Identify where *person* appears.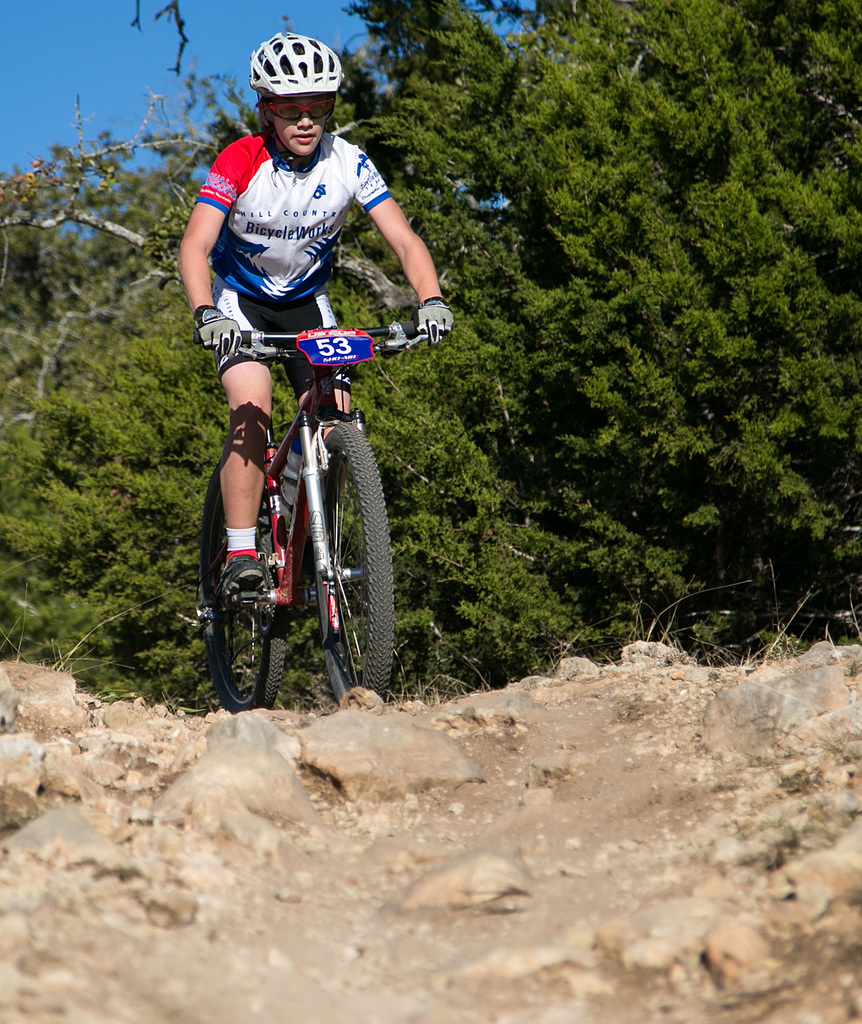
Appears at crop(176, 29, 455, 587).
